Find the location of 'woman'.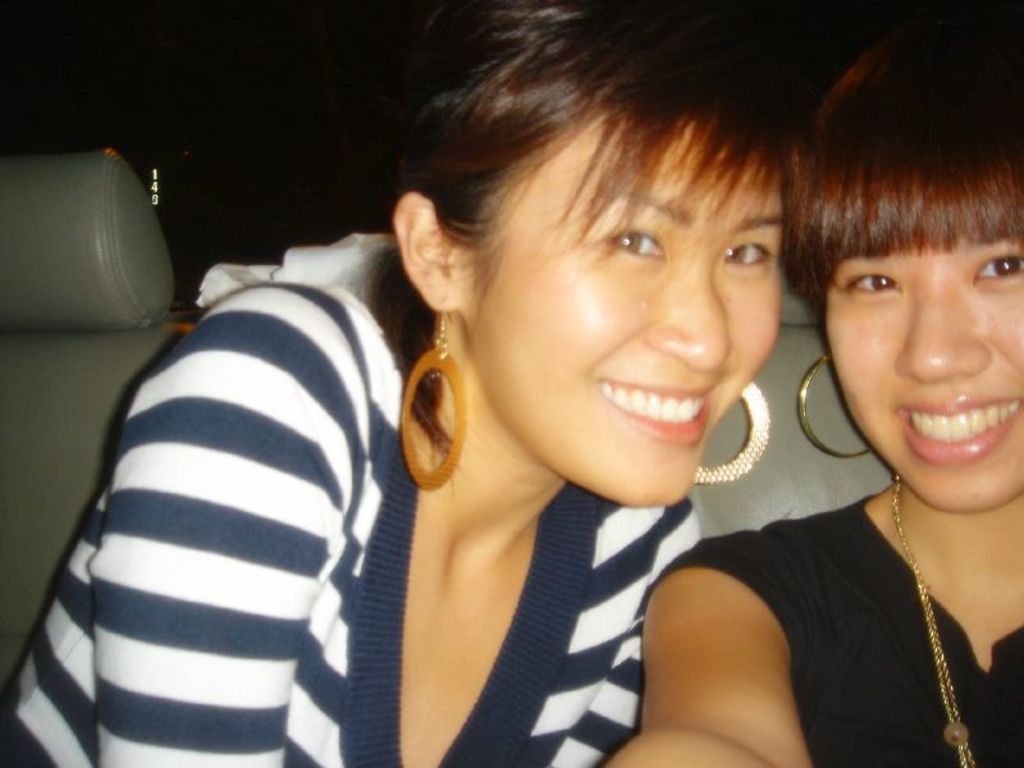
Location: <bbox>604, 0, 1023, 767</bbox>.
